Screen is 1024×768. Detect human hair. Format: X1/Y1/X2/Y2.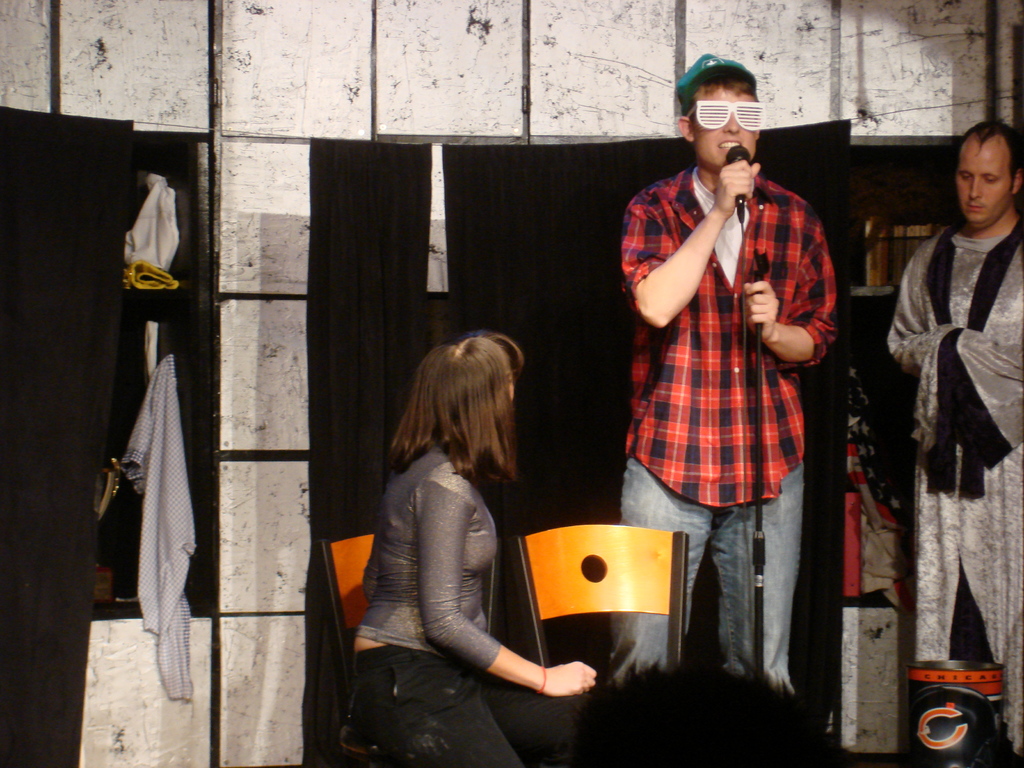
676/59/762/115.
